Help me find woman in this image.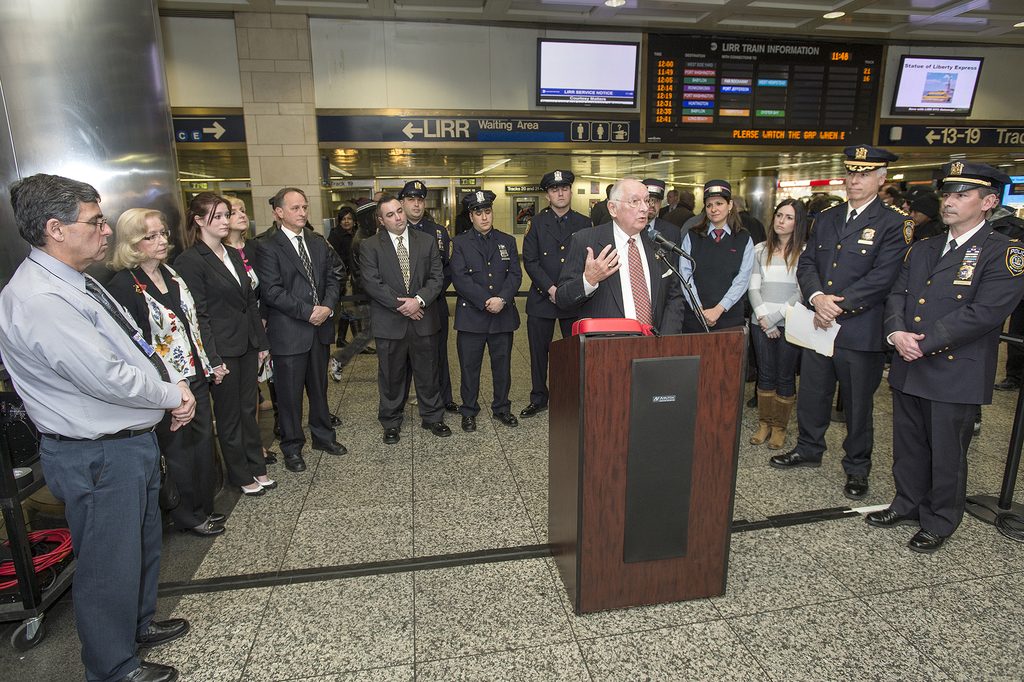
Found it: crop(170, 184, 278, 498).
